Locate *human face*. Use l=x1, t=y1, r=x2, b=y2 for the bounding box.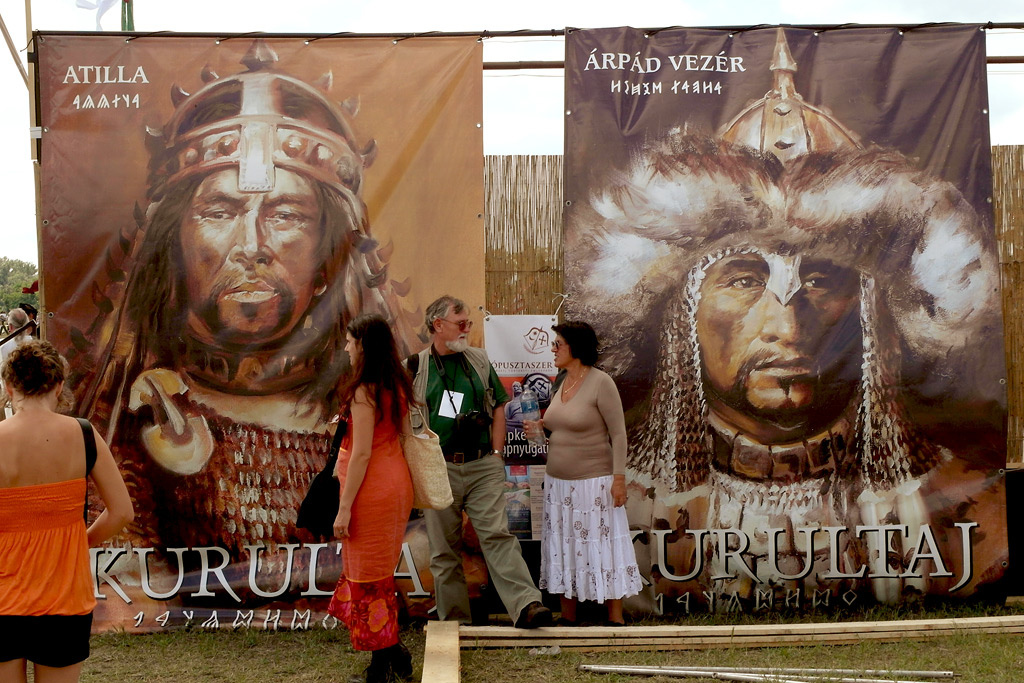
l=547, t=335, r=573, b=368.
